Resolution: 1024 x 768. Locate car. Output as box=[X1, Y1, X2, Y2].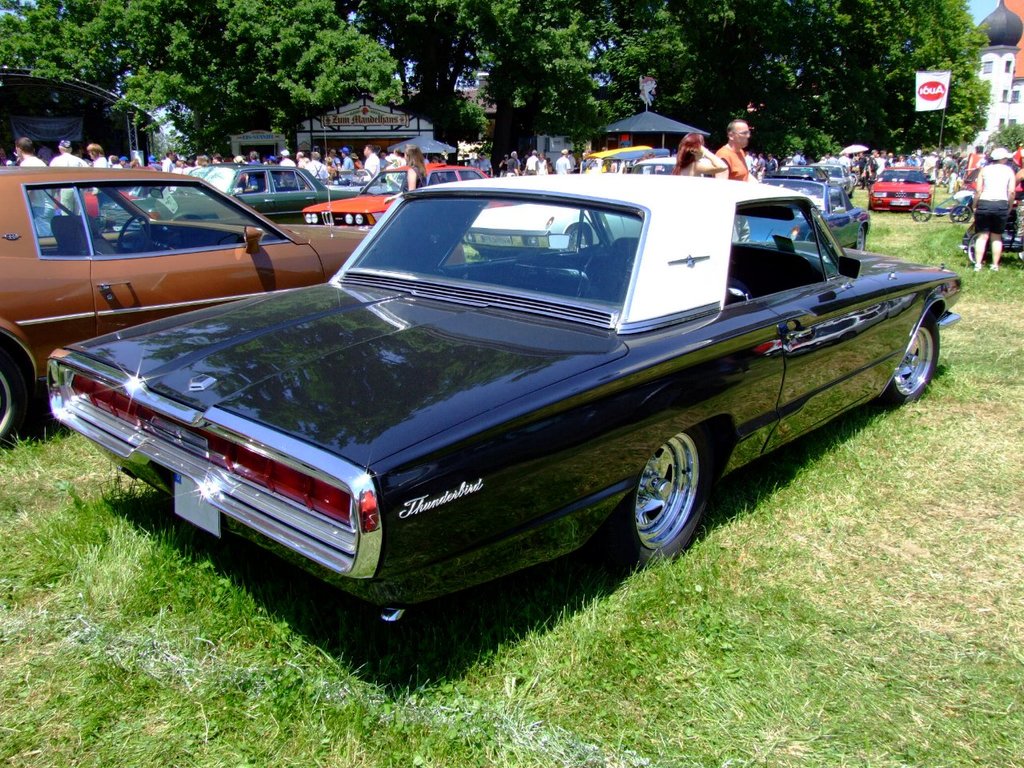
box=[161, 159, 359, 226].
